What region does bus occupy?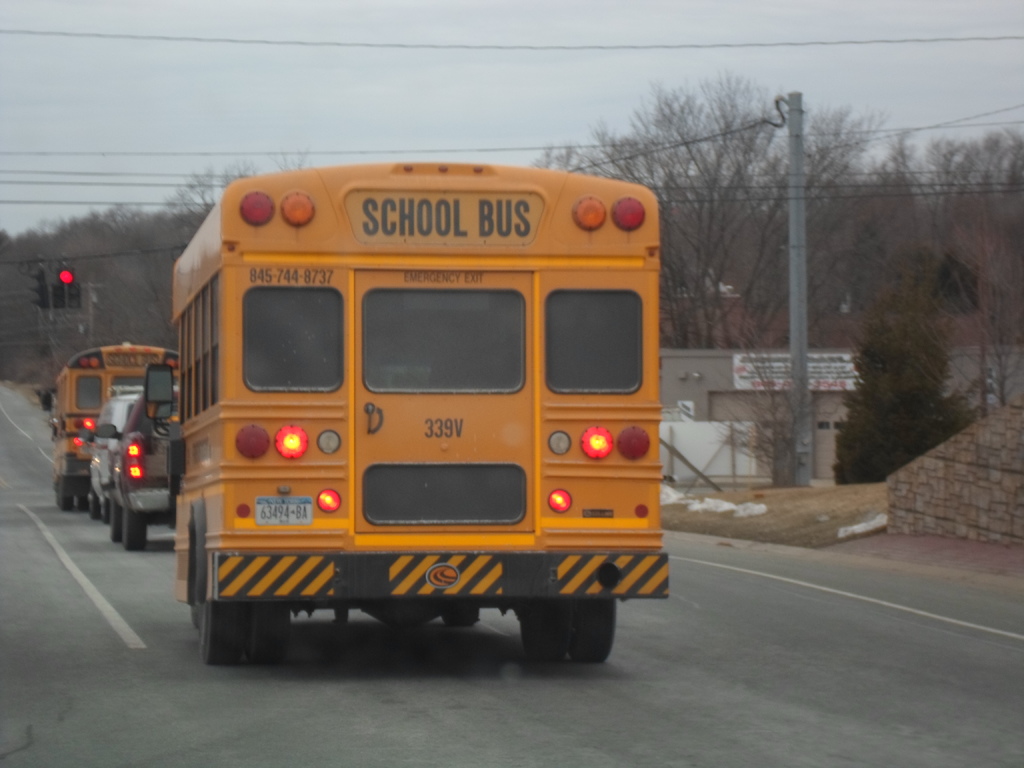
bbox(36, 339, 181, 511).
